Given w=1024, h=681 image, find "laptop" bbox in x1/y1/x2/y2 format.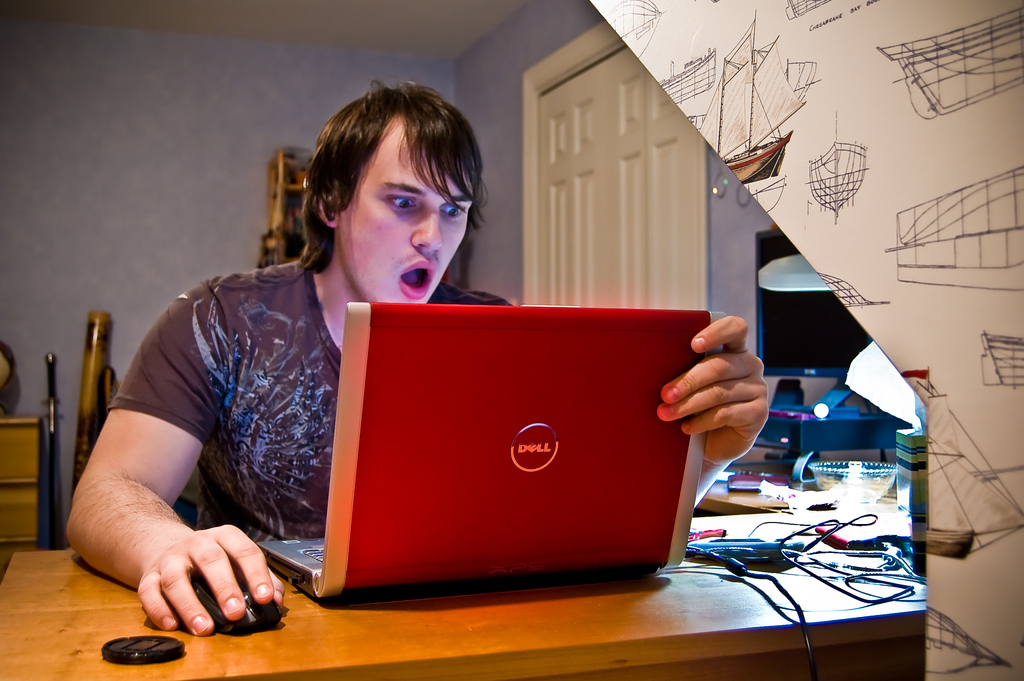
300/304/733/628.
